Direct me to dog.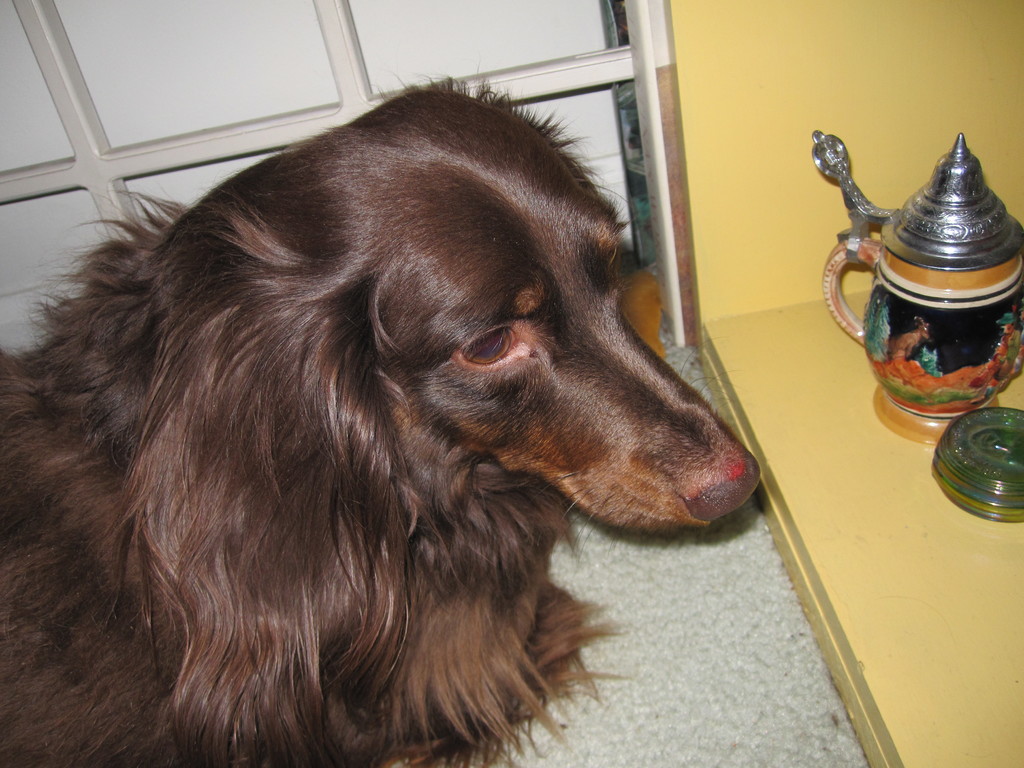
Direction: {"x1": 0, "y1": 74, "x2": 762, "y2": 767}.
